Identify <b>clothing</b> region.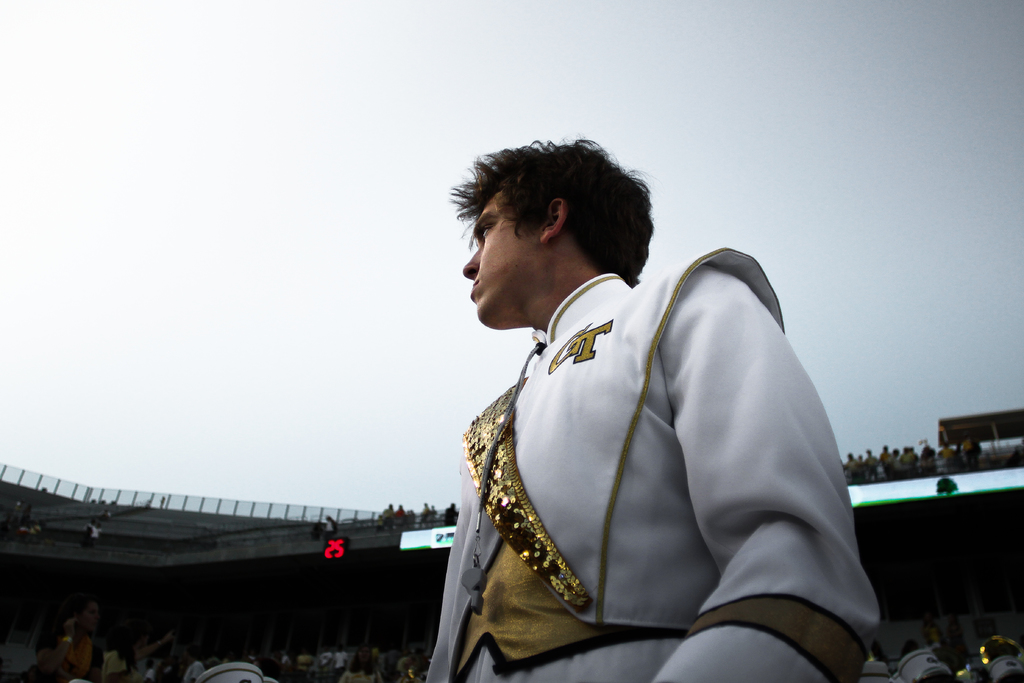
Region: [x1=312, y1=525, x2=322, y2=538].
